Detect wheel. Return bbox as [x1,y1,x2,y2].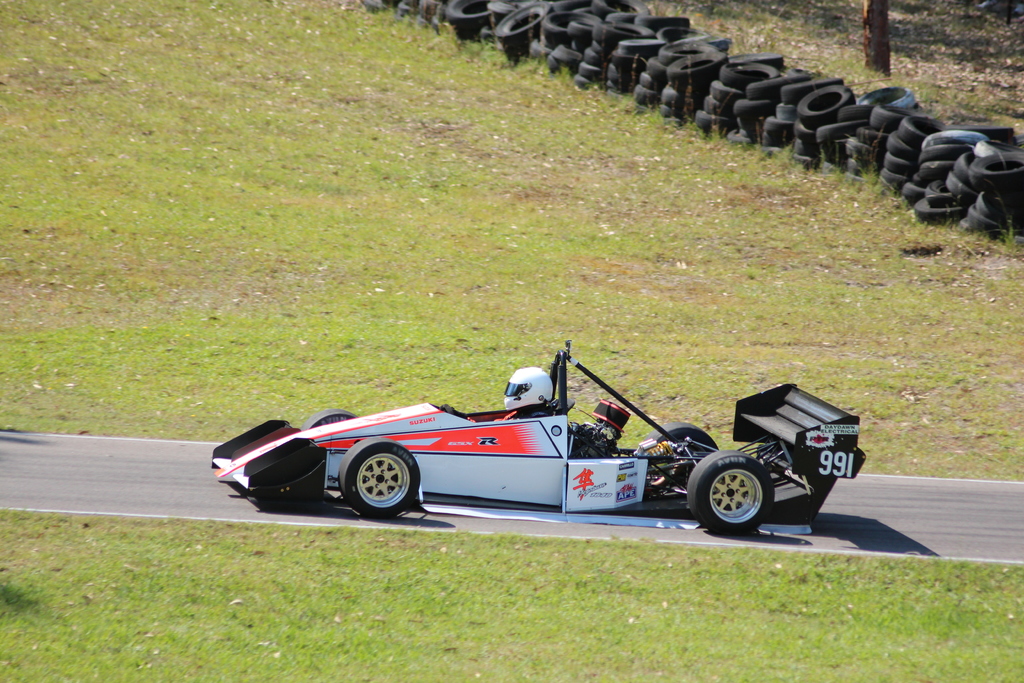
[435,0,449,40].
